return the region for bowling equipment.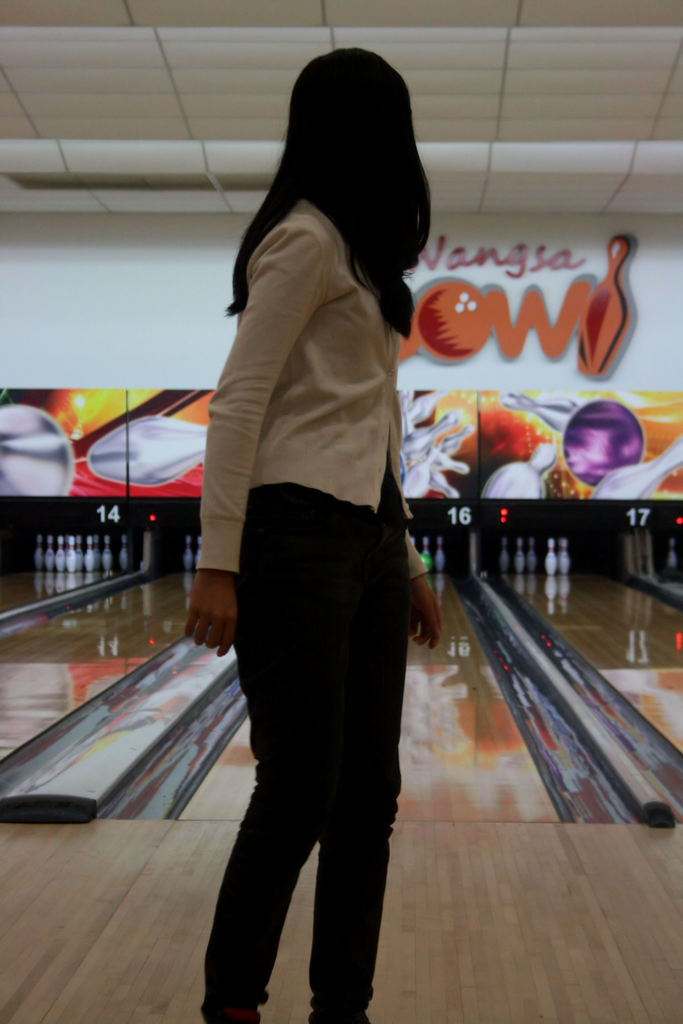
region(79, 410, 211, 479).
